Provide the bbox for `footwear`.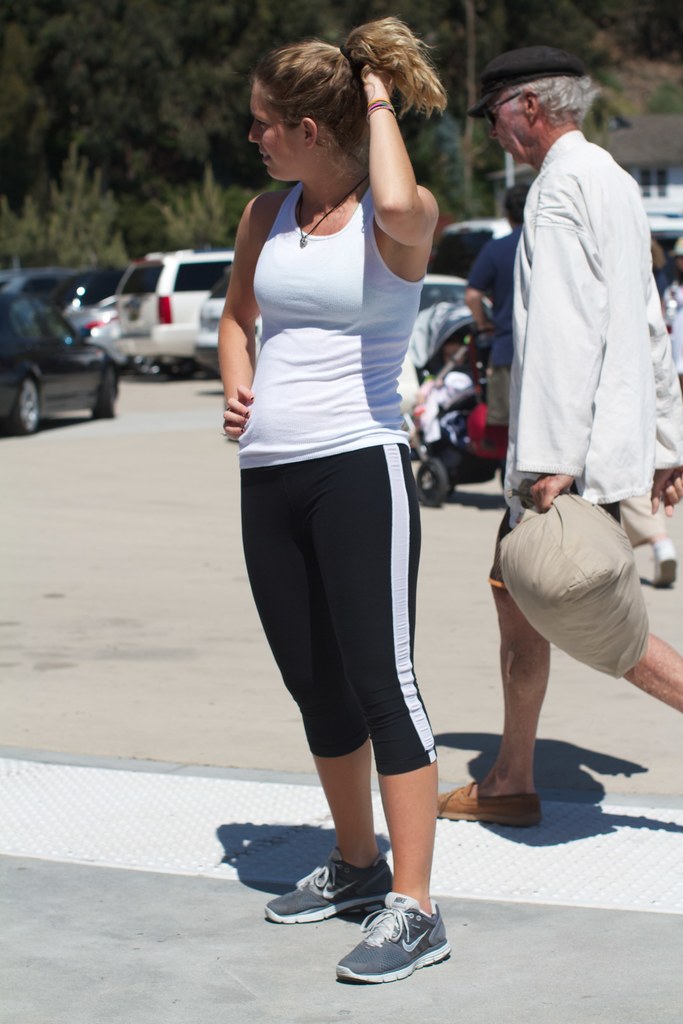
(left=648, top=543, right=676, bottom=591).
